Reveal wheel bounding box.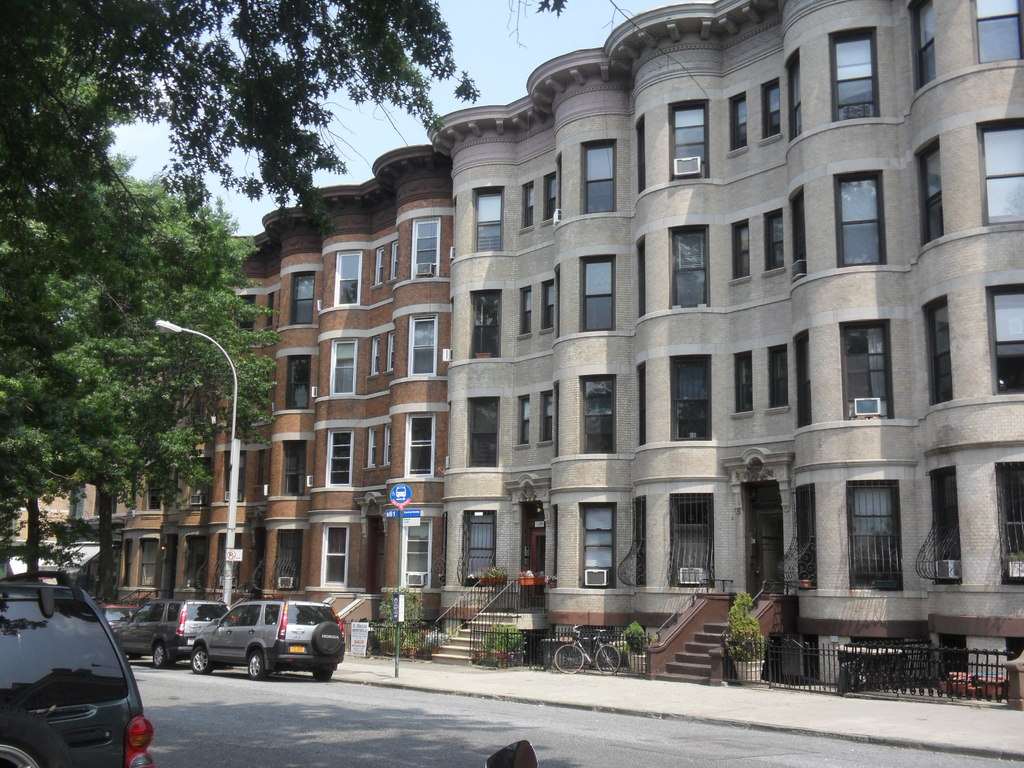
Revealed: [x1=191, y1=650, x2=216, y2=676].
